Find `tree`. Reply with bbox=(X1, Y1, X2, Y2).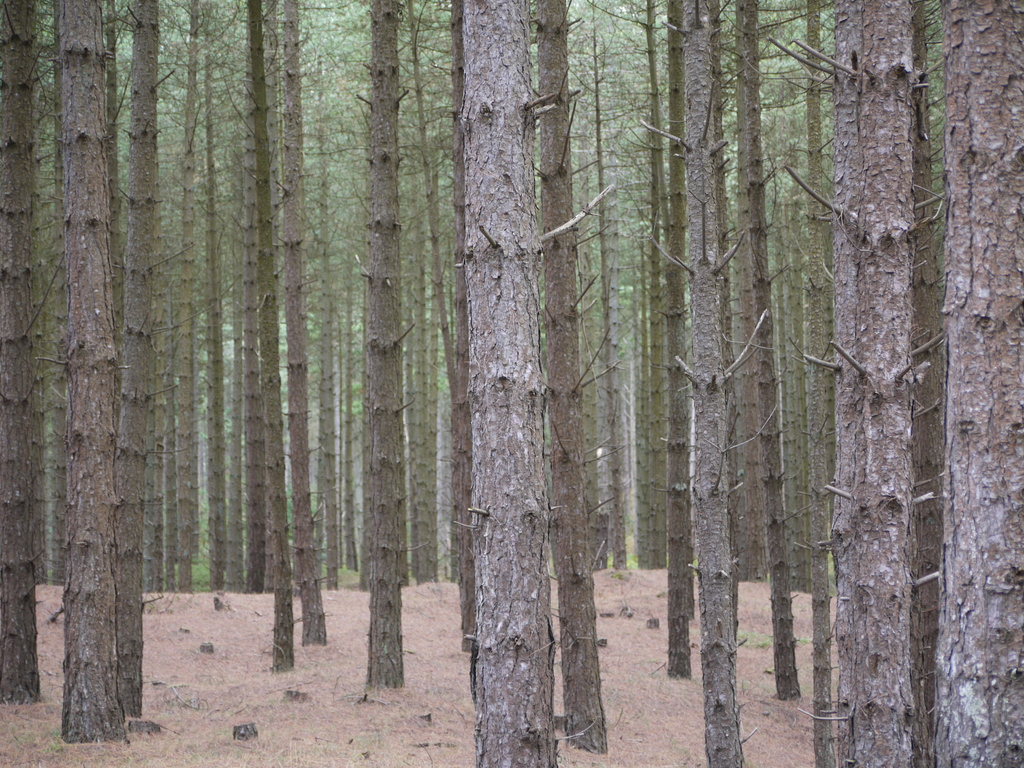
bbox=(448, 0, 474, 648).
